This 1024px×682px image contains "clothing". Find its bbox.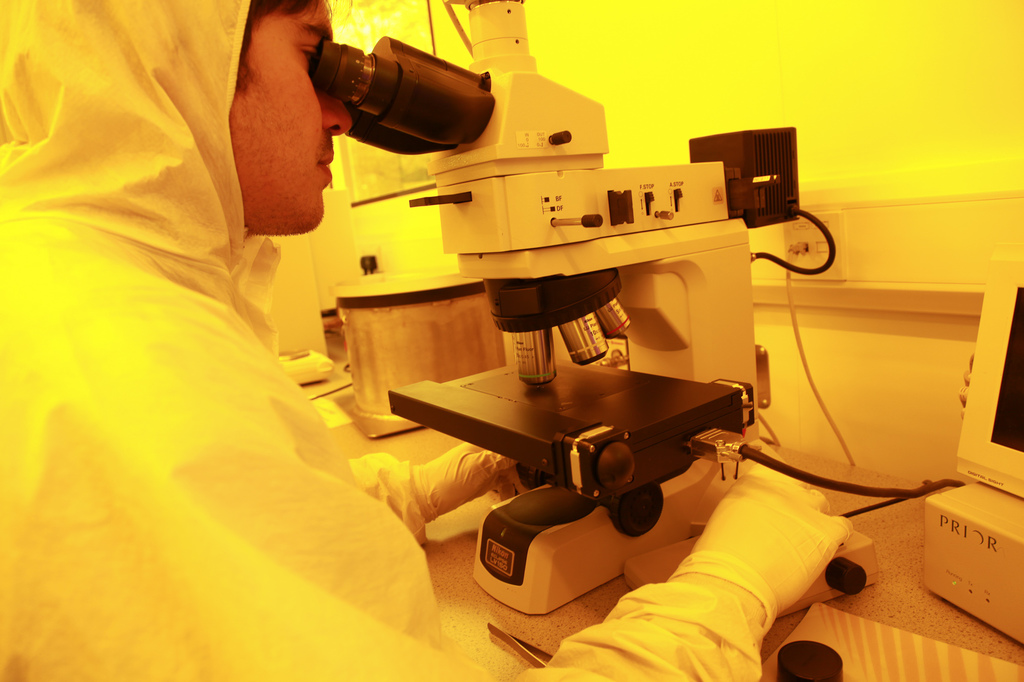
{"left": 0, "top": 0, "right": 760, "bottom": 681}.
